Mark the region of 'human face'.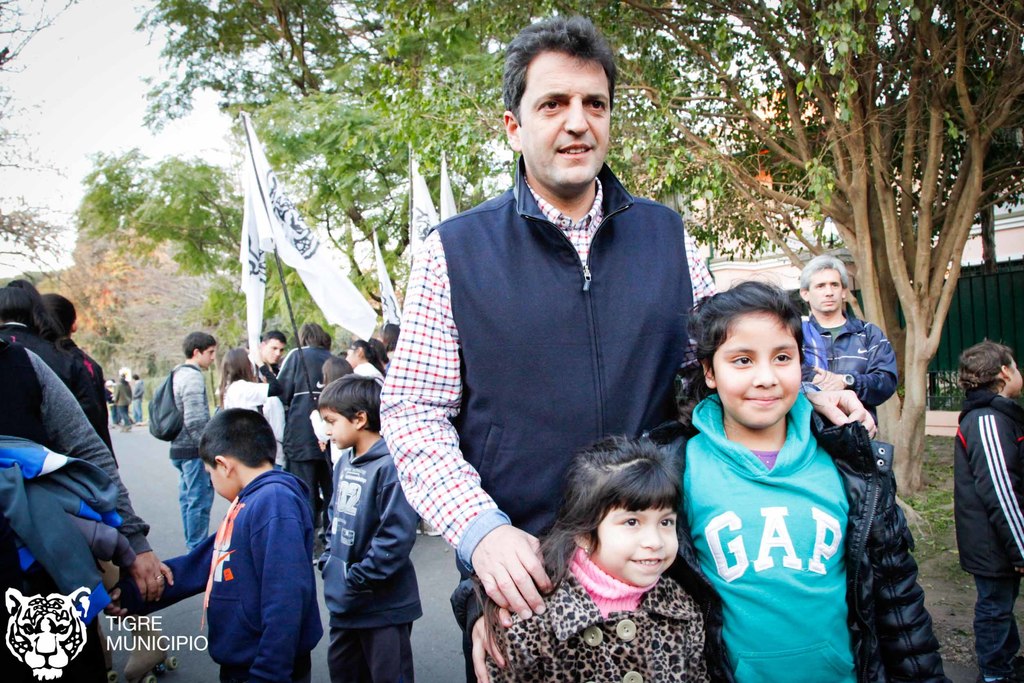
Region: select_region(204, 462, 243, 502).
